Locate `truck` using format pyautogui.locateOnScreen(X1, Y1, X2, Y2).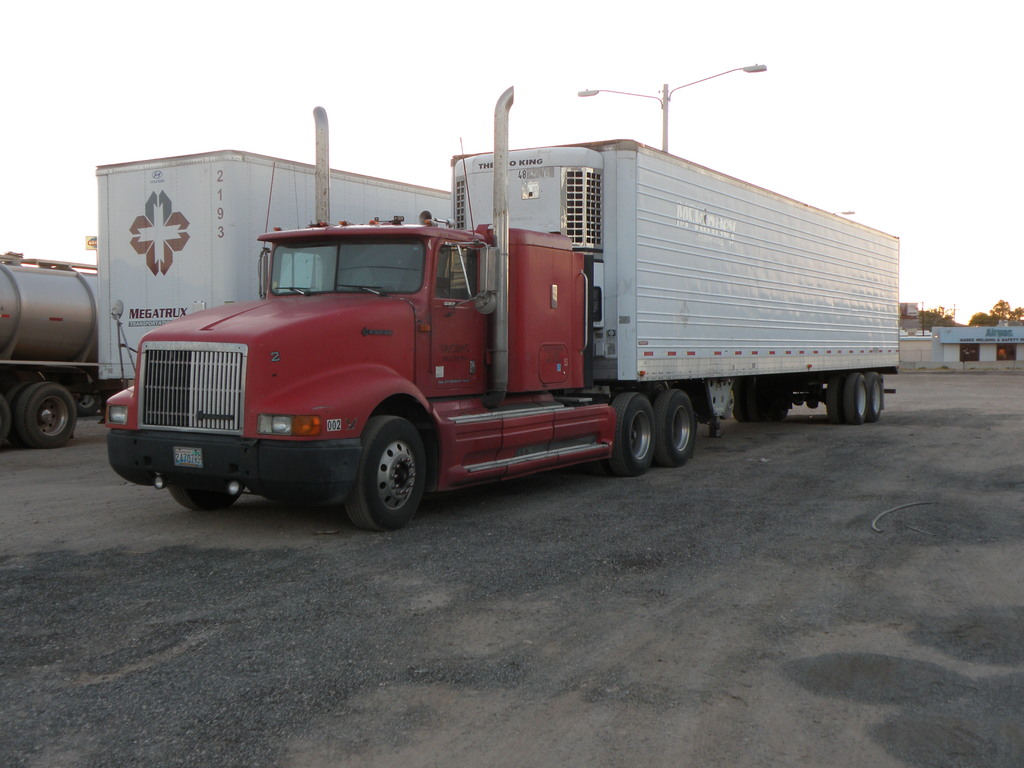
pyautogui.locateOnScreen(100, 147, 460, 397).
